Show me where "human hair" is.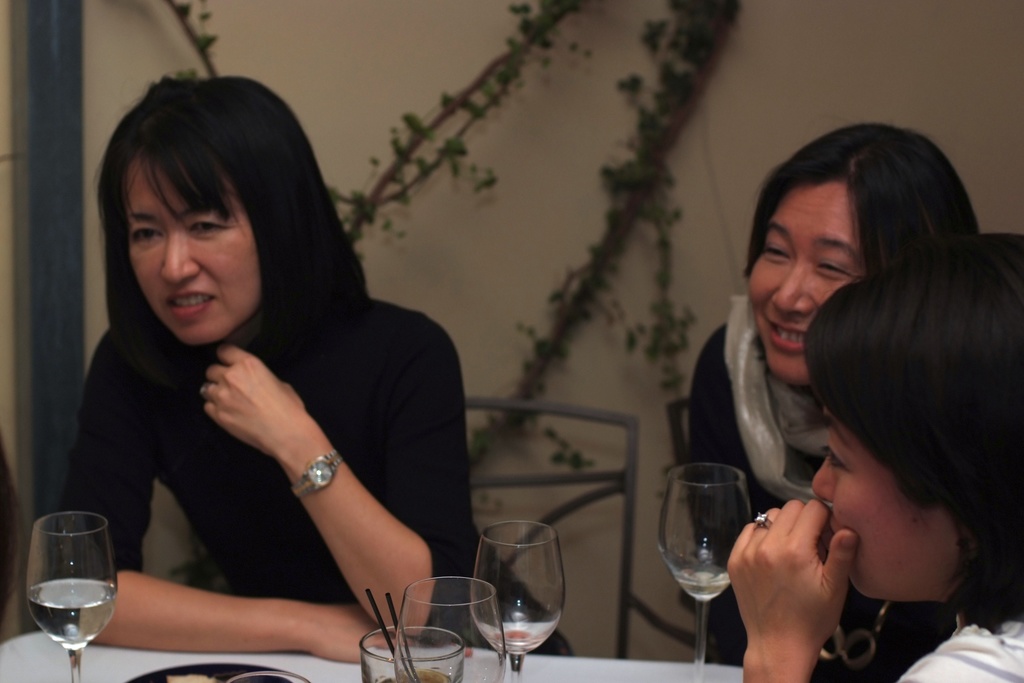
"human hair" is at box(803, 210, 1004, 604).
